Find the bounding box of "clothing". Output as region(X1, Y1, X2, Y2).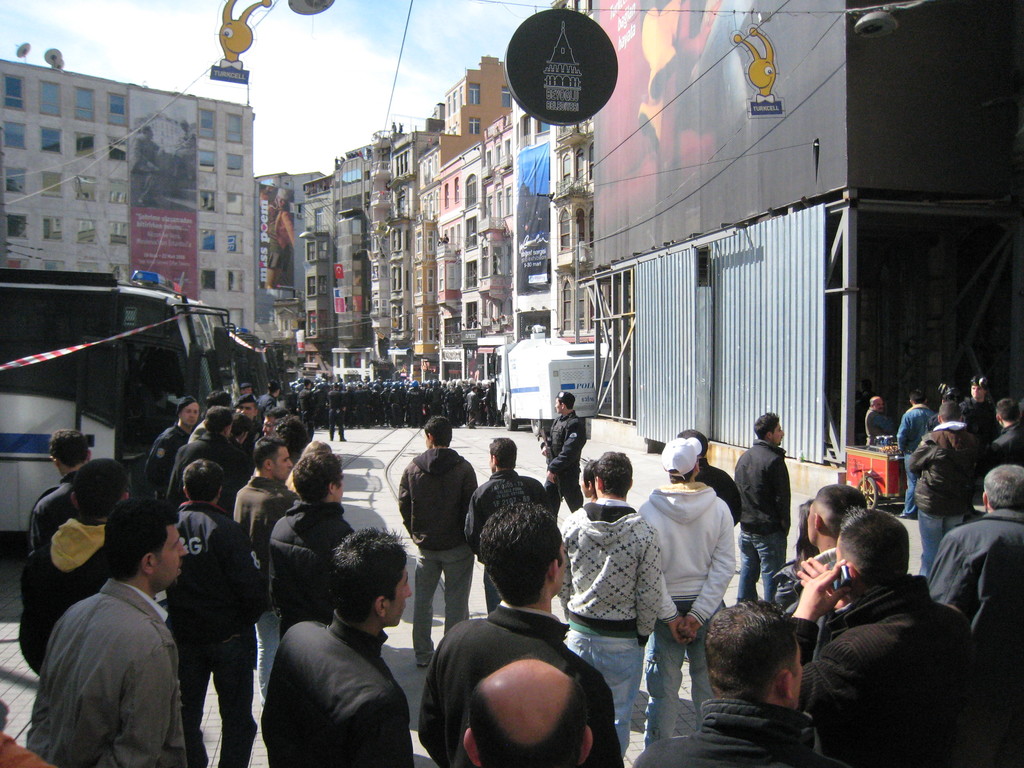
region(813, 572, 1009, 756).
